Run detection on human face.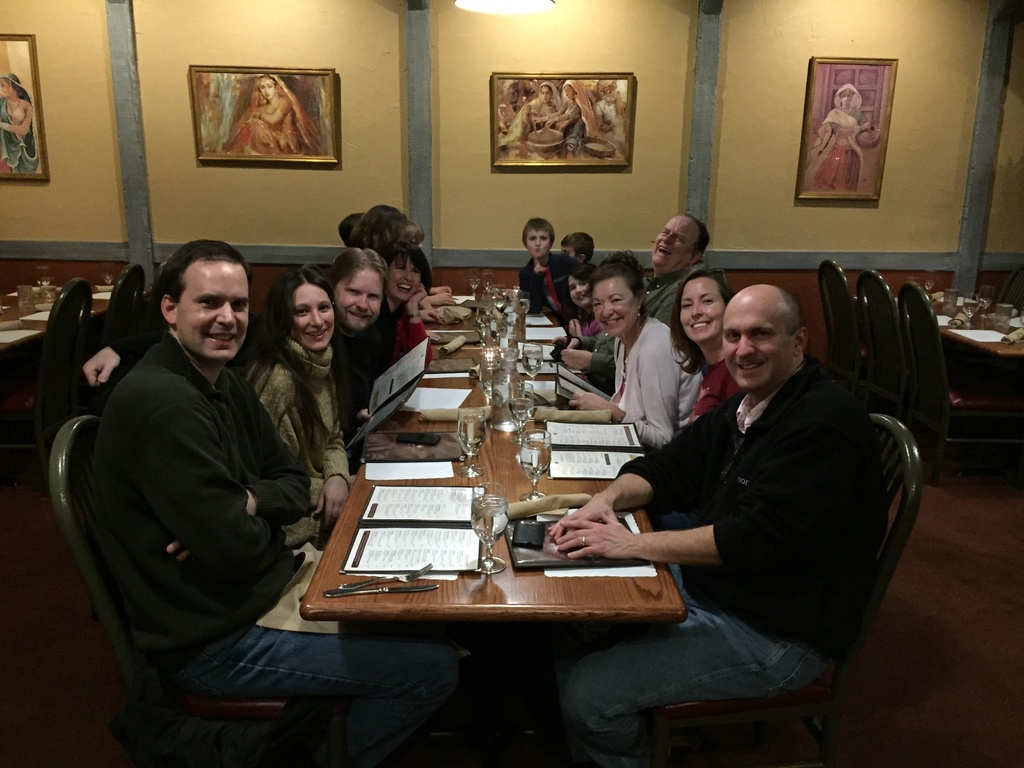
Result: <region>682, 280, 728, 342</region>.
